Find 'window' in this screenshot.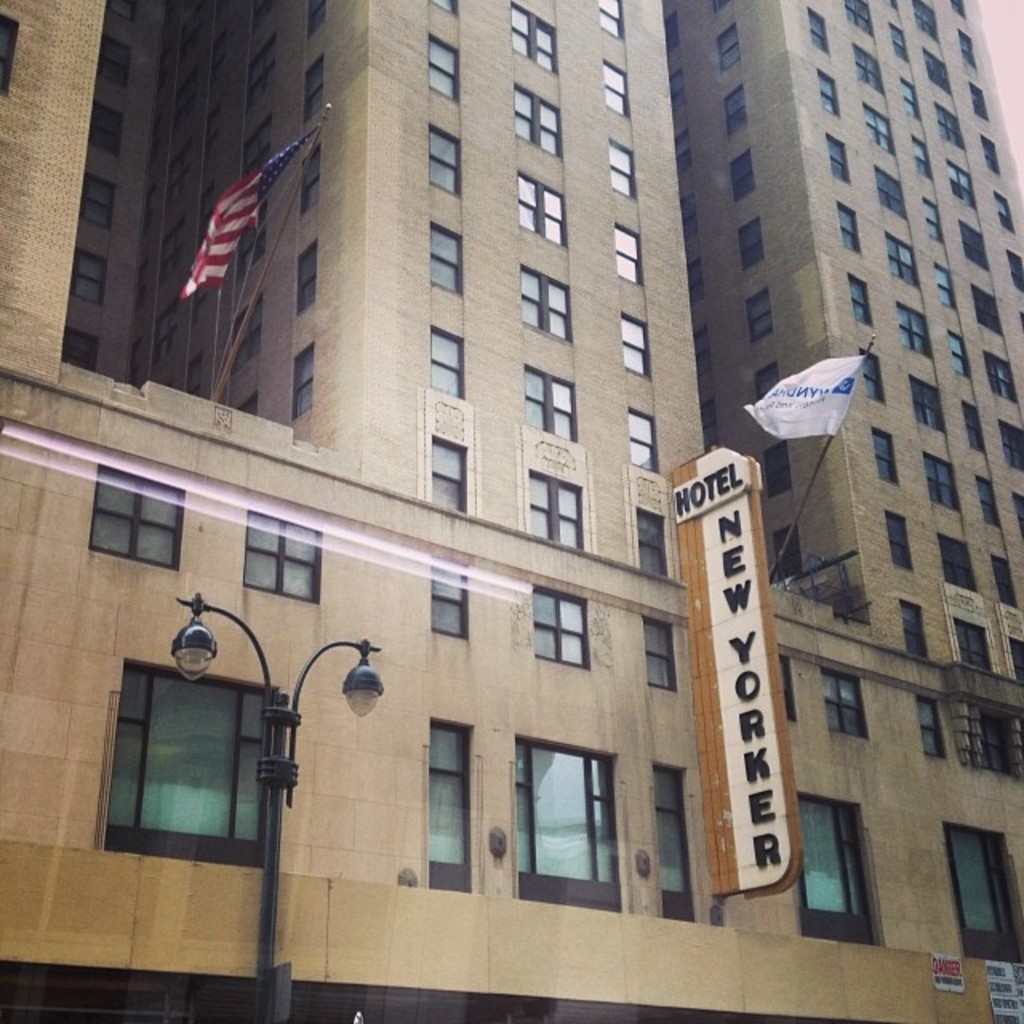
The bounding box for 'window' is [298,240,314,309].
